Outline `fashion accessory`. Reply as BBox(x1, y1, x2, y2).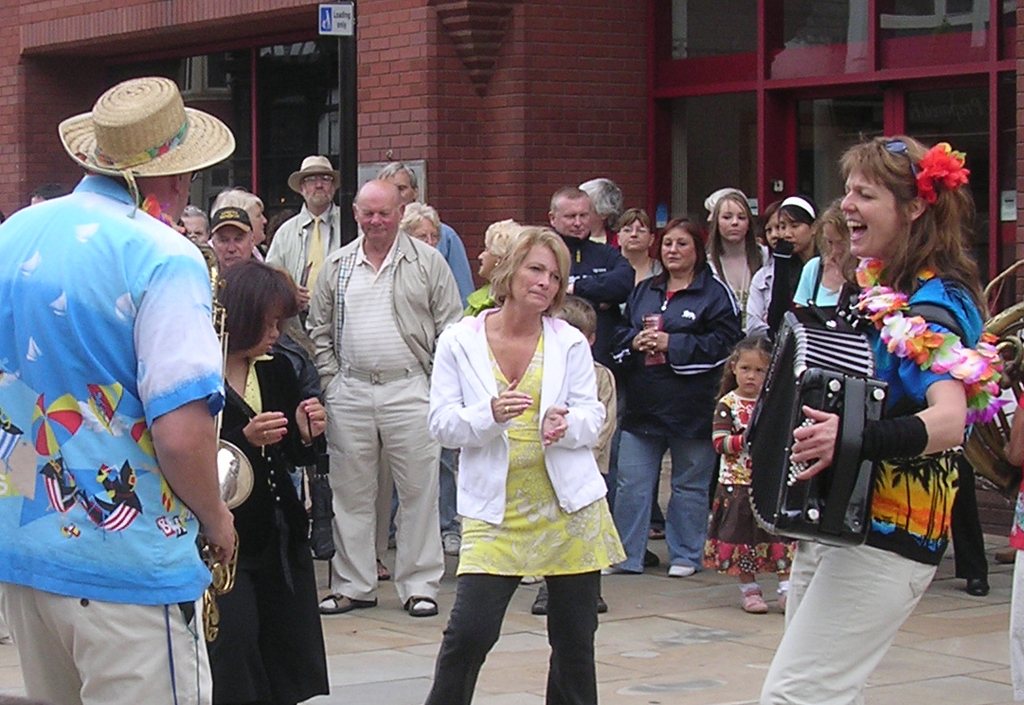
BBox(885, 136, 918, 176).
